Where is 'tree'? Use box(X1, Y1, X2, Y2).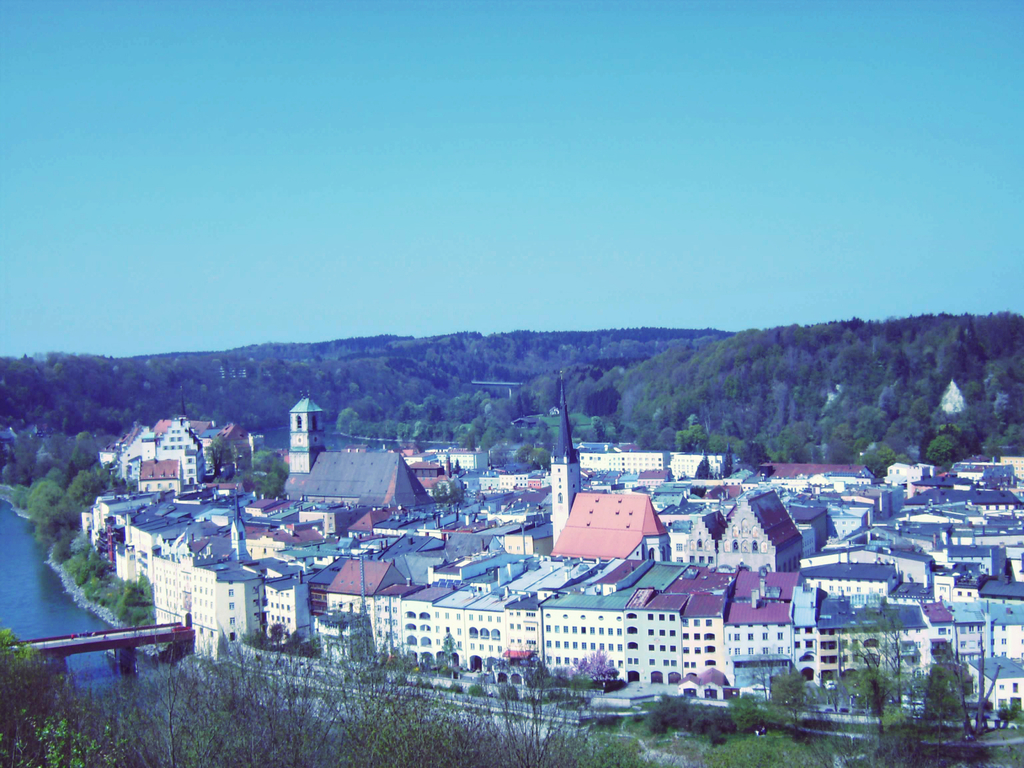
box(256, 449, 287, 500).
